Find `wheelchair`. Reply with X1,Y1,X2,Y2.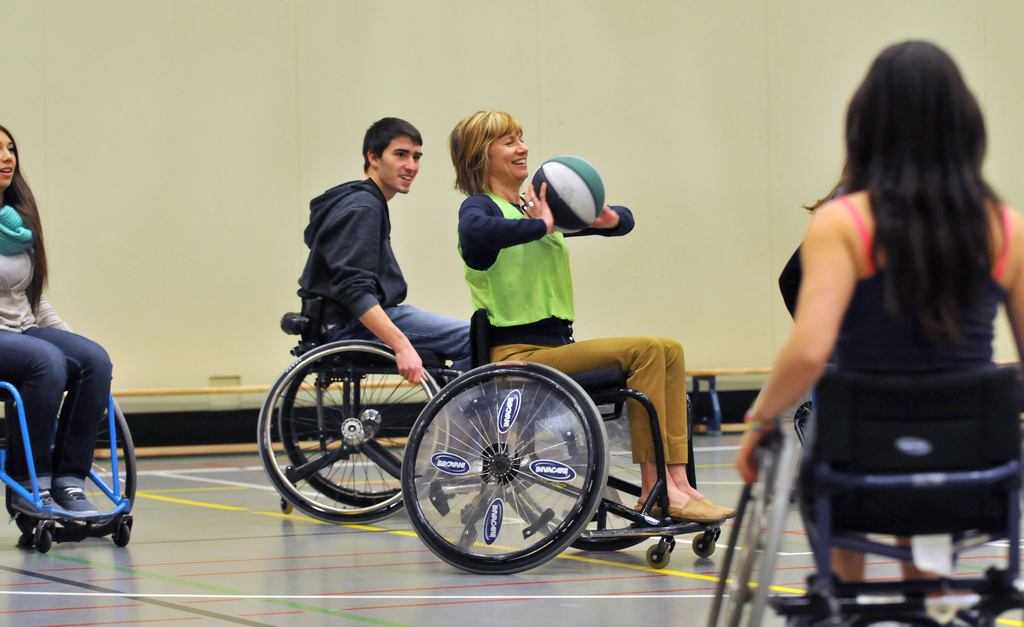
247,325,515,514.
